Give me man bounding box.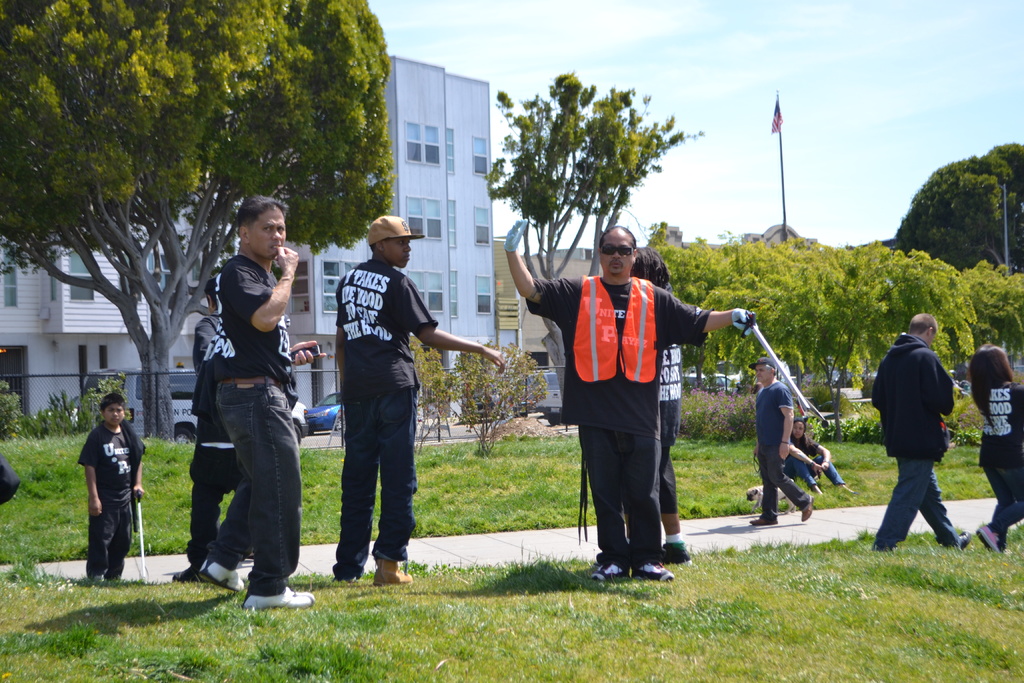
x1=504 y1=226 x2=751 y2=582.
